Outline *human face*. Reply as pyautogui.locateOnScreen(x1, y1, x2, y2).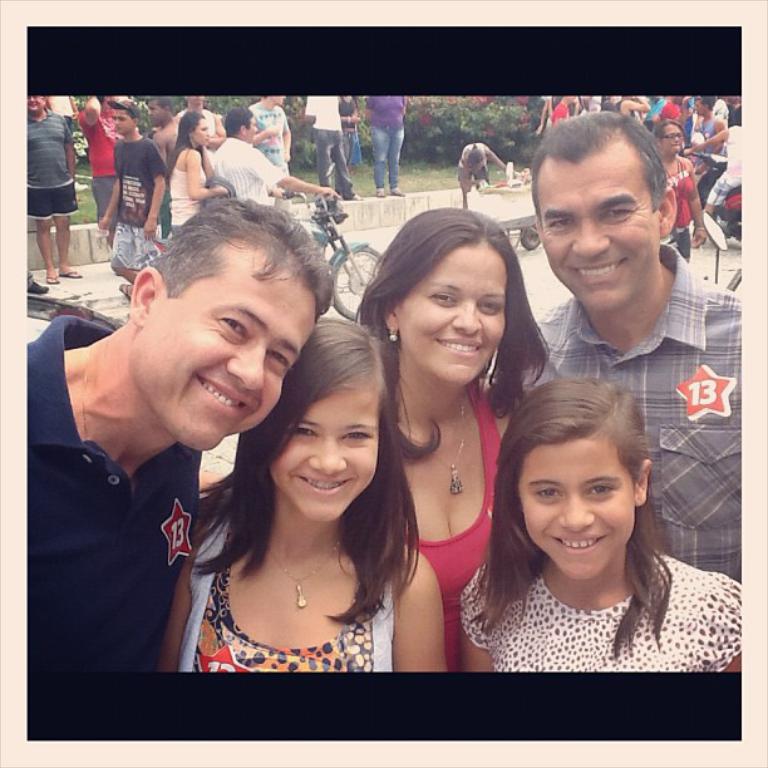
pyautogui.locateOnScreen(192, 118, 208, 144).
